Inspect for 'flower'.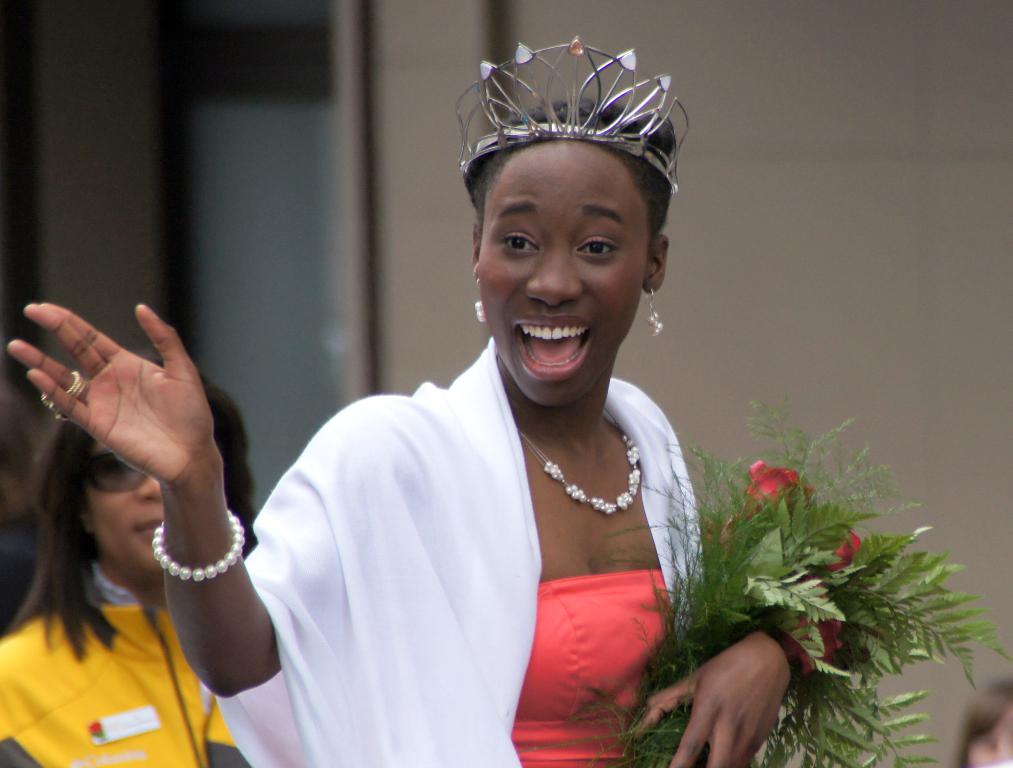
Inspection: crop(752, 454, 806, 510).
